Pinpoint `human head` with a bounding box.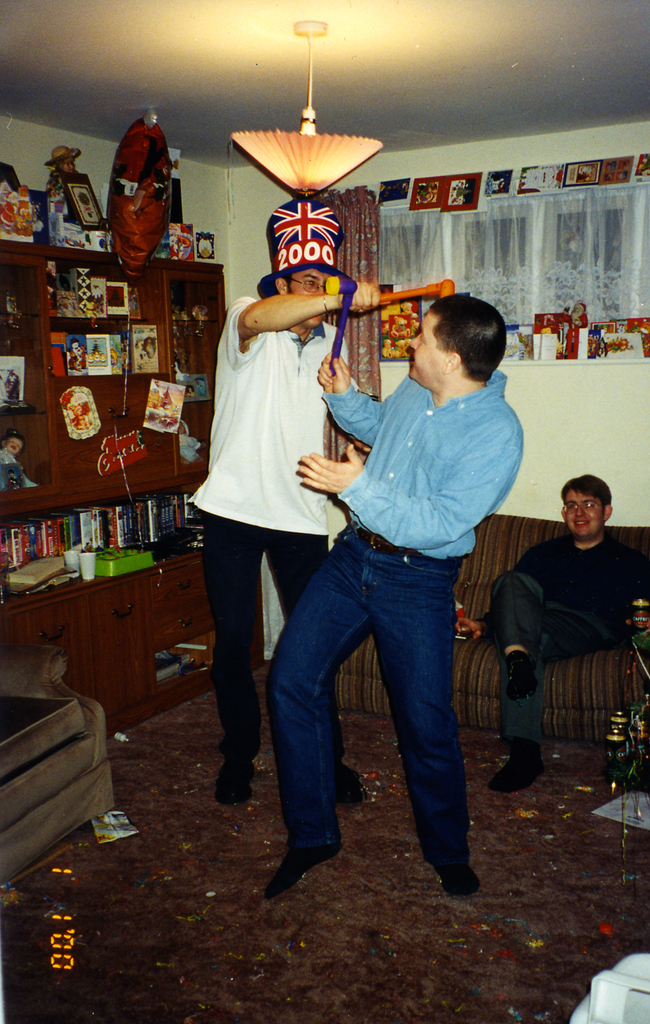
x1=407 y1=292 x2=508 y2=394.
